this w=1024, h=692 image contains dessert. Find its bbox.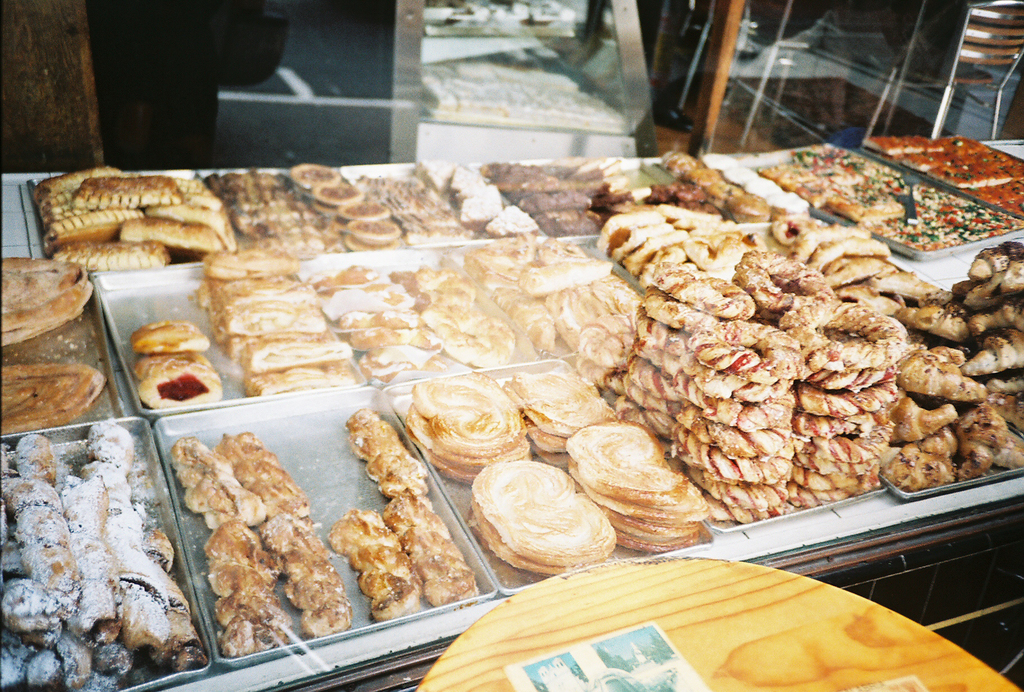
(x1=0, y1=255, x2=92, y2=345).
